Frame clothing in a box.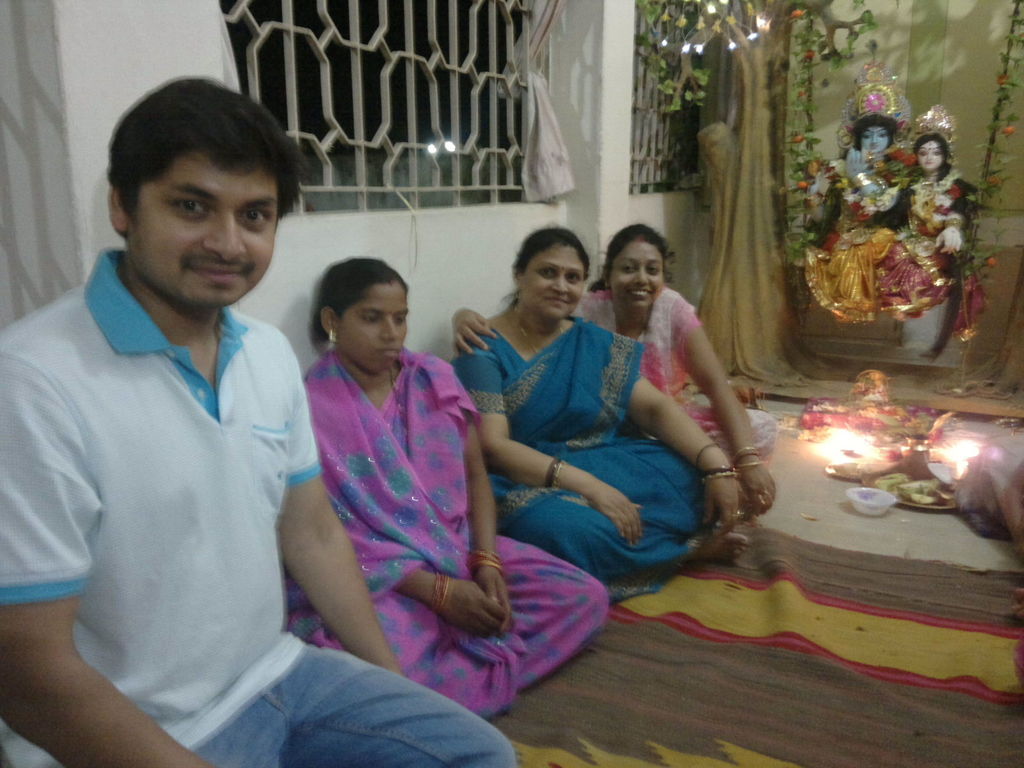
x1=806, y1=181, x2=914, y2=335.
